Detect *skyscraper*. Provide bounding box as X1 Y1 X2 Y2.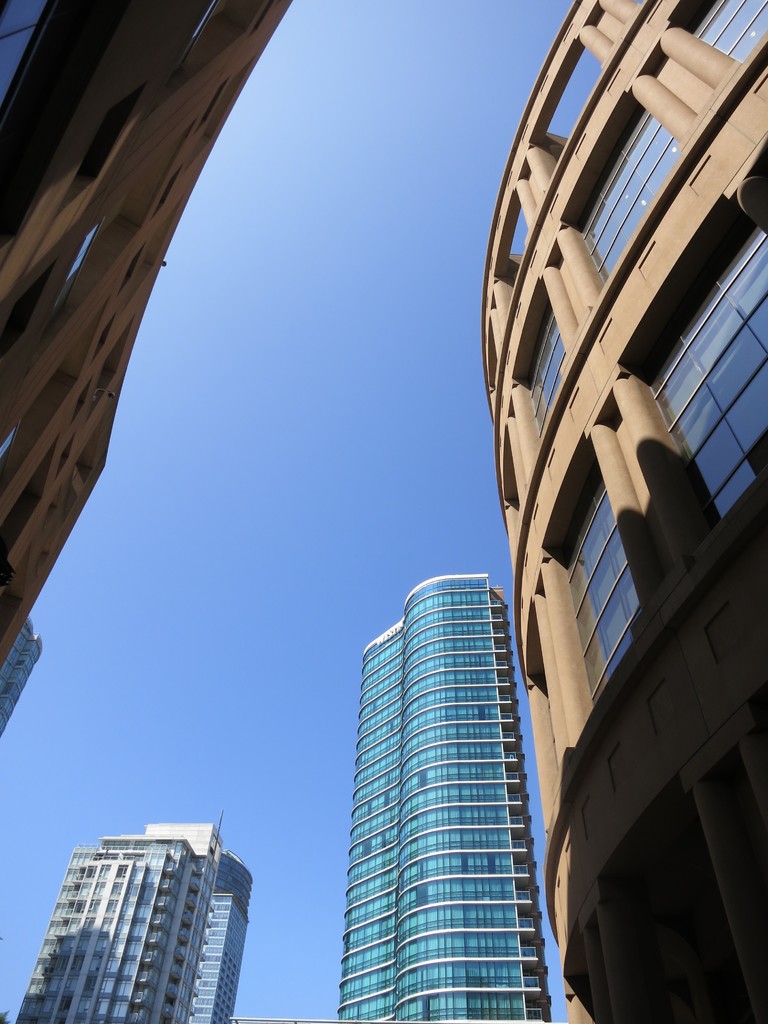
493 0 767 1023.
